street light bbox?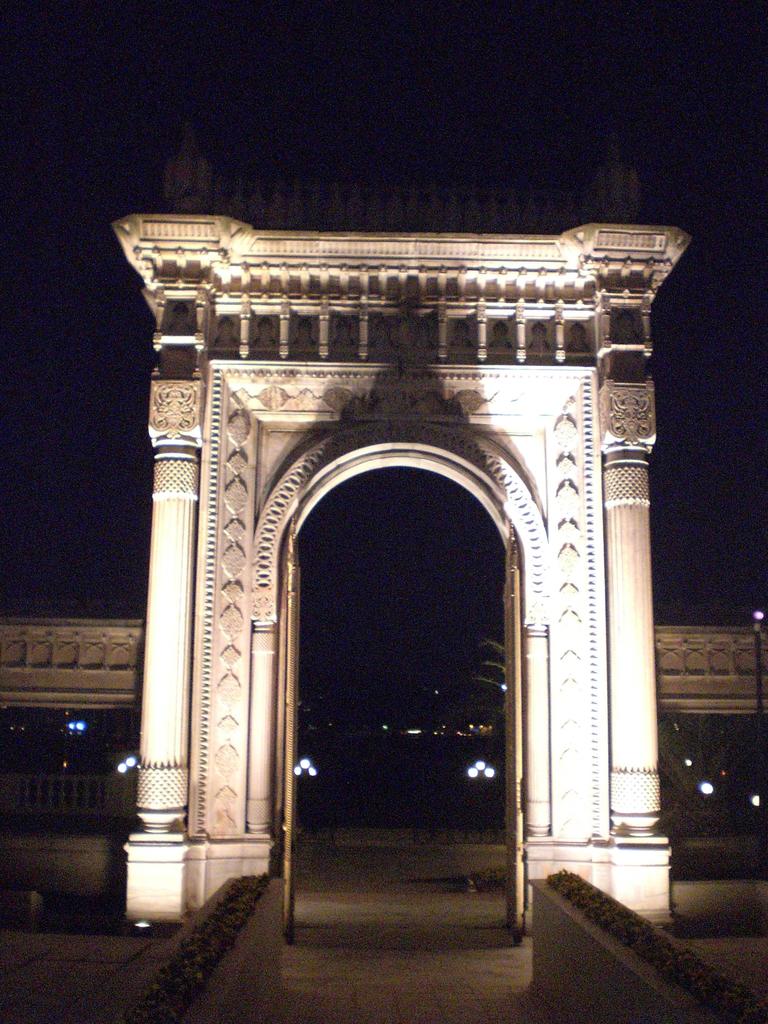
(x1=463, y1=756, x2=495, y2=831)
